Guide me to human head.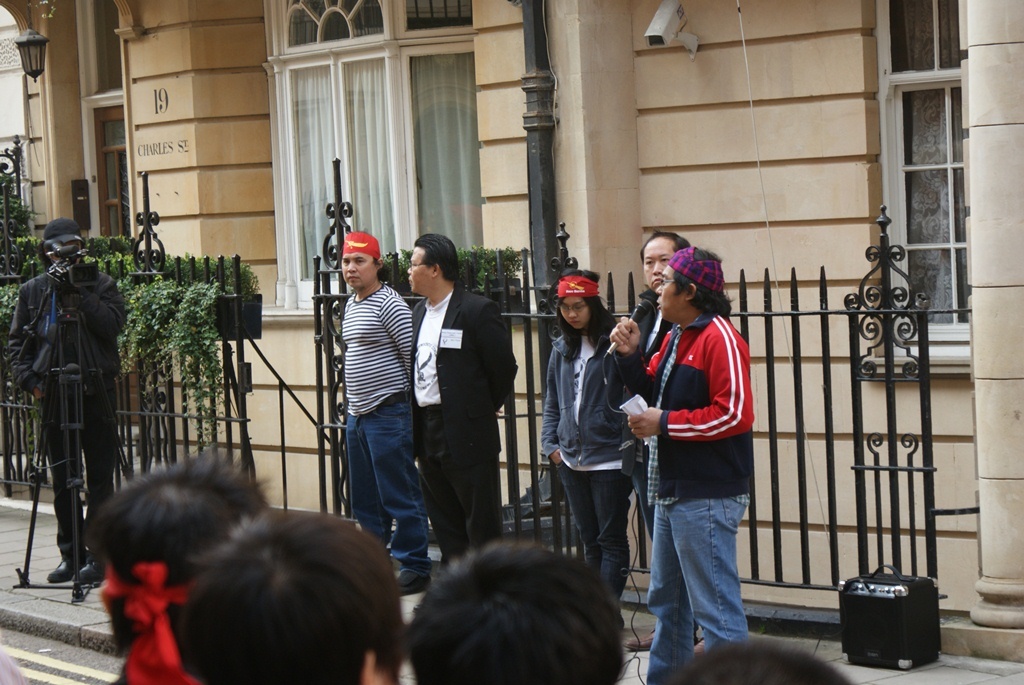
Guidance: locate(559, 271, 602, 326).
